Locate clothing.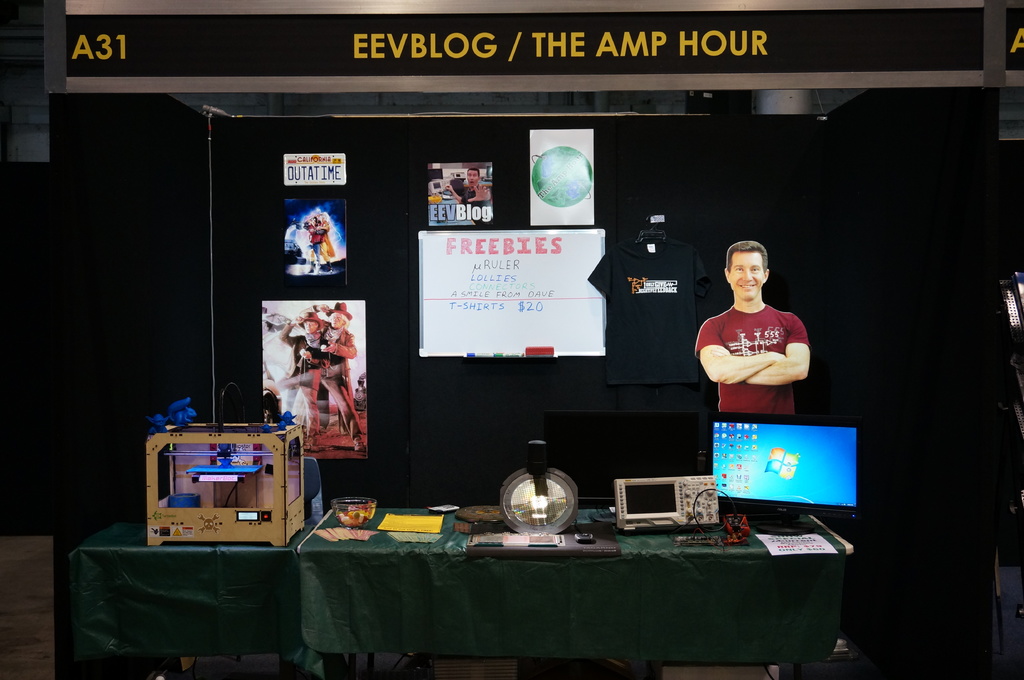
Bounding box: 703,287,817,419.
